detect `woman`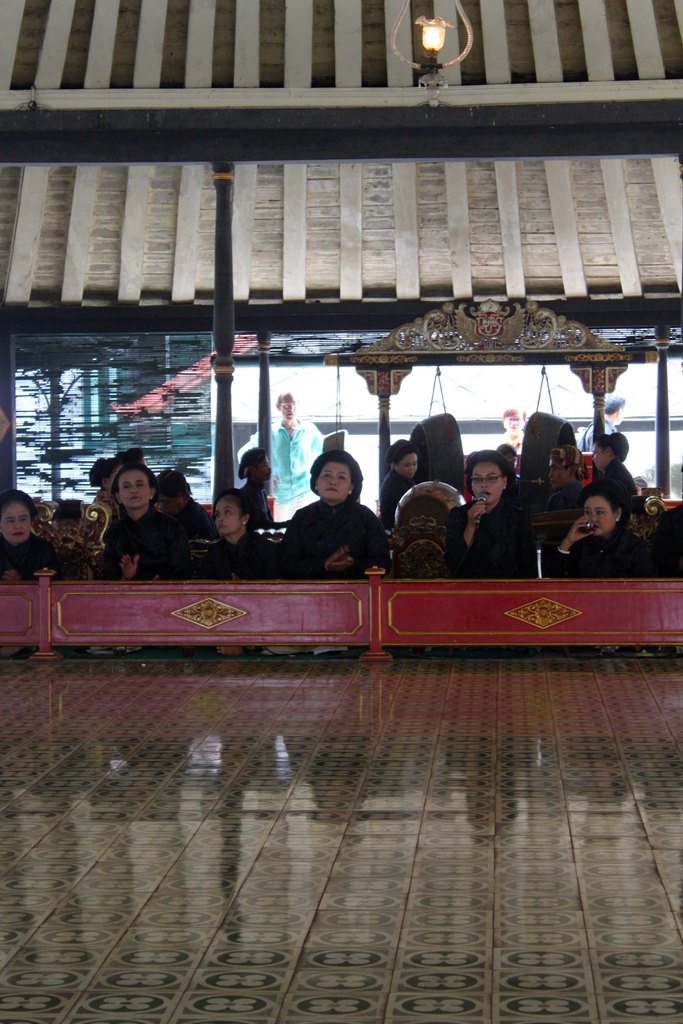
bbox(204, 482, 297, 577)
